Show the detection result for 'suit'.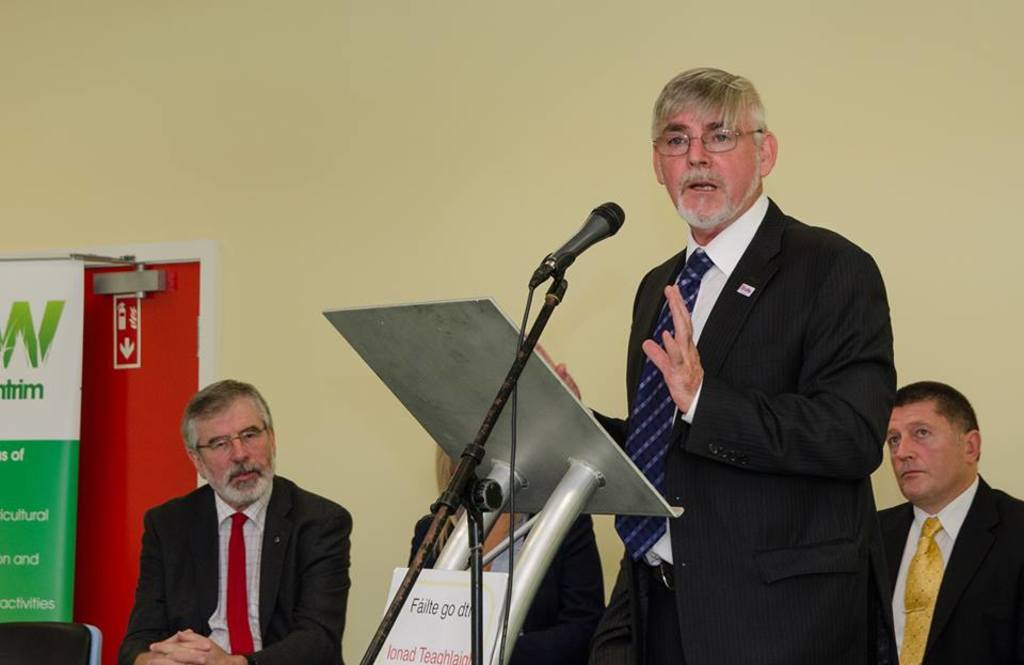
box(111, 474, 354, 664).
